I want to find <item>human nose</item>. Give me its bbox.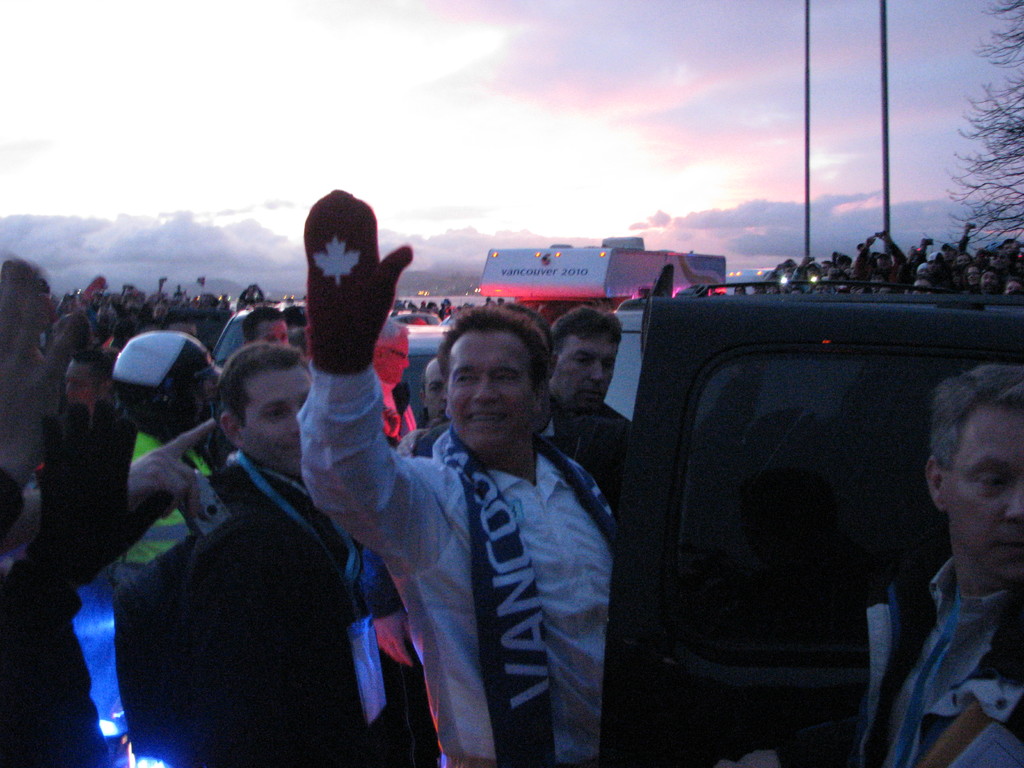
region(287, 404, 303, 435).
